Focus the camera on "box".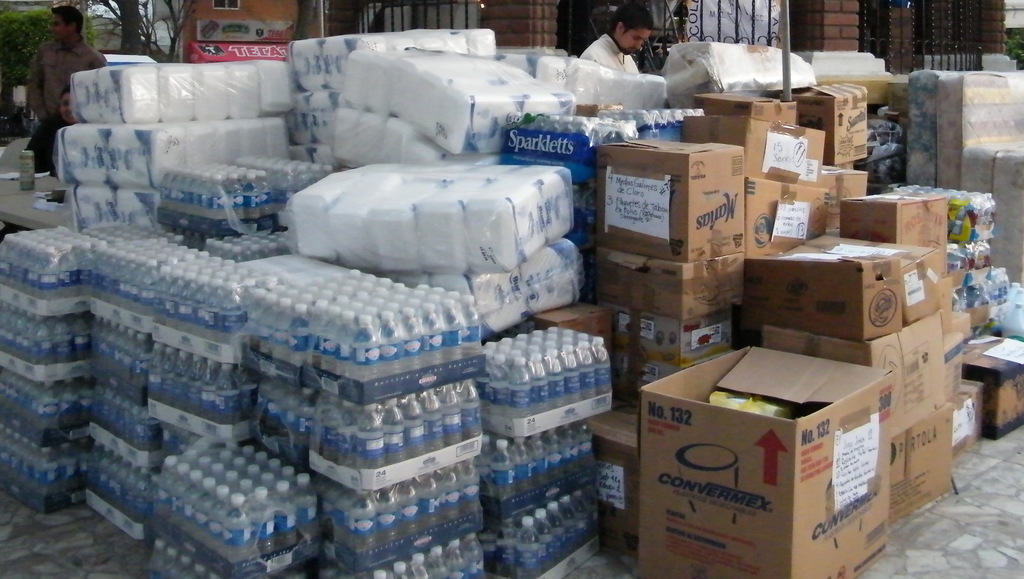
Focus region: 765 306 945 434.
